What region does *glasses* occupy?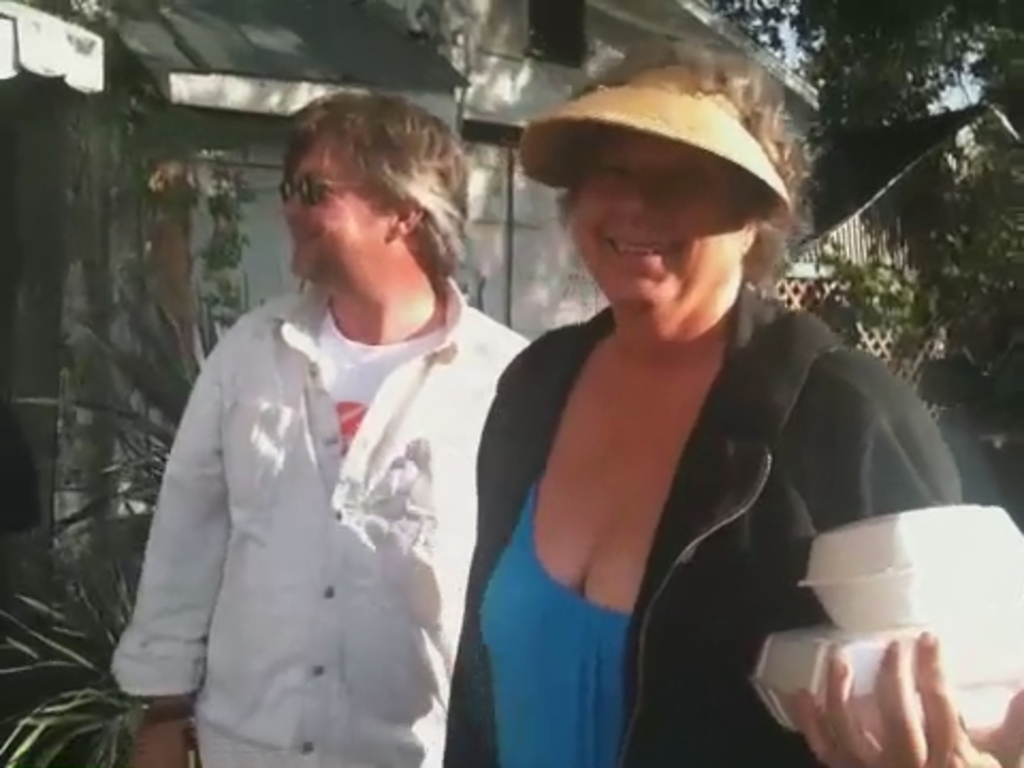
pyautogui.locateOnScreen(267, 164, 373, 211).
